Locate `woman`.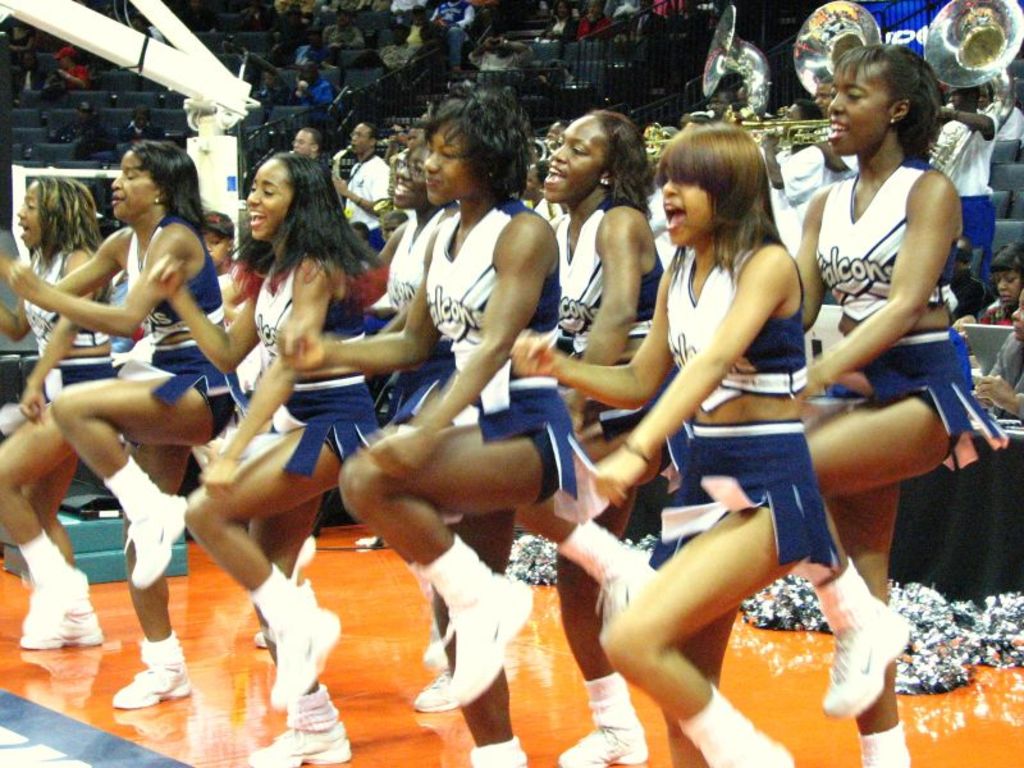
Bounding box: x1=516, y1=119, x2=841, y2=767.
